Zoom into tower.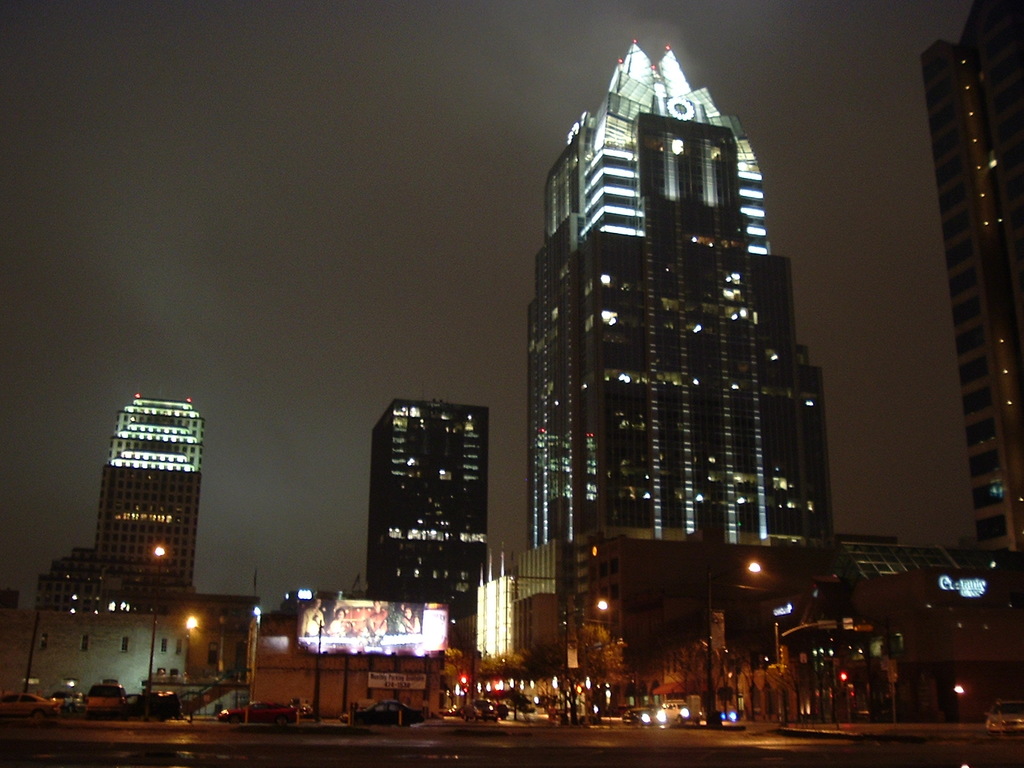
Zoom target: bbox(914, 0, 1023, 558).
